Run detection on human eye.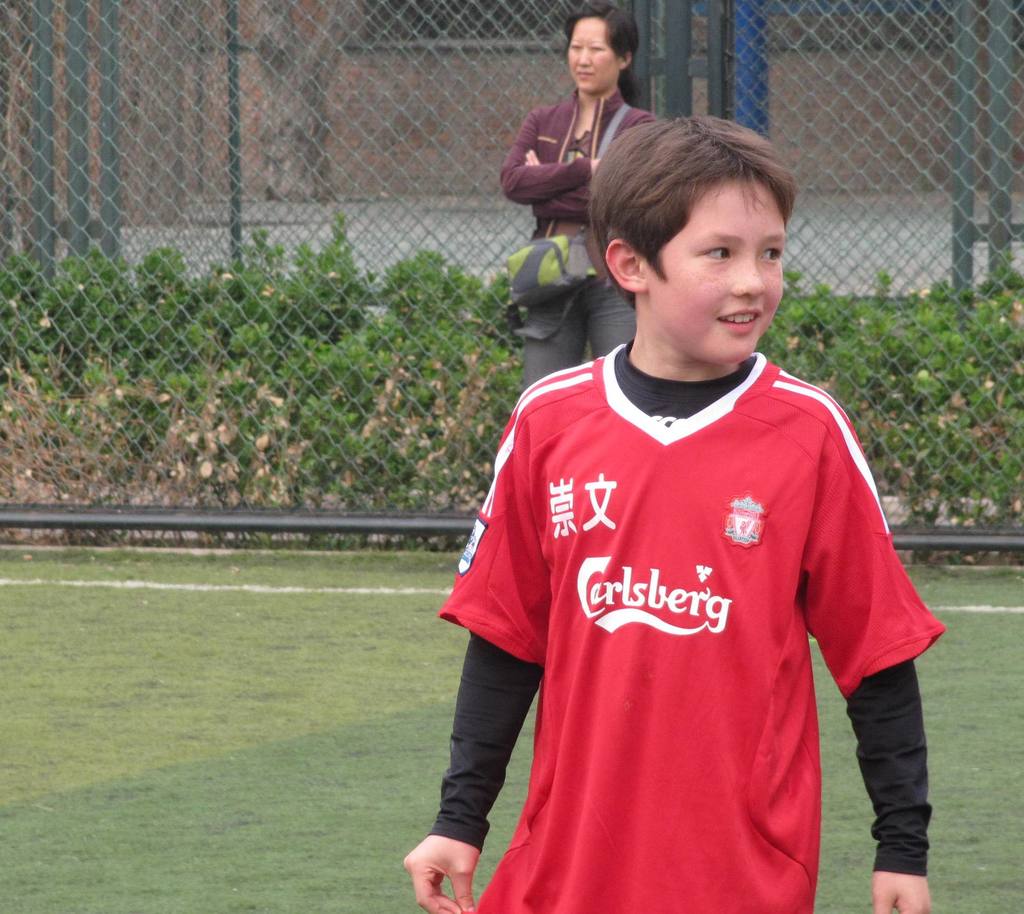
Result: (x1=760, y1=243, x2=781, y2=264).
